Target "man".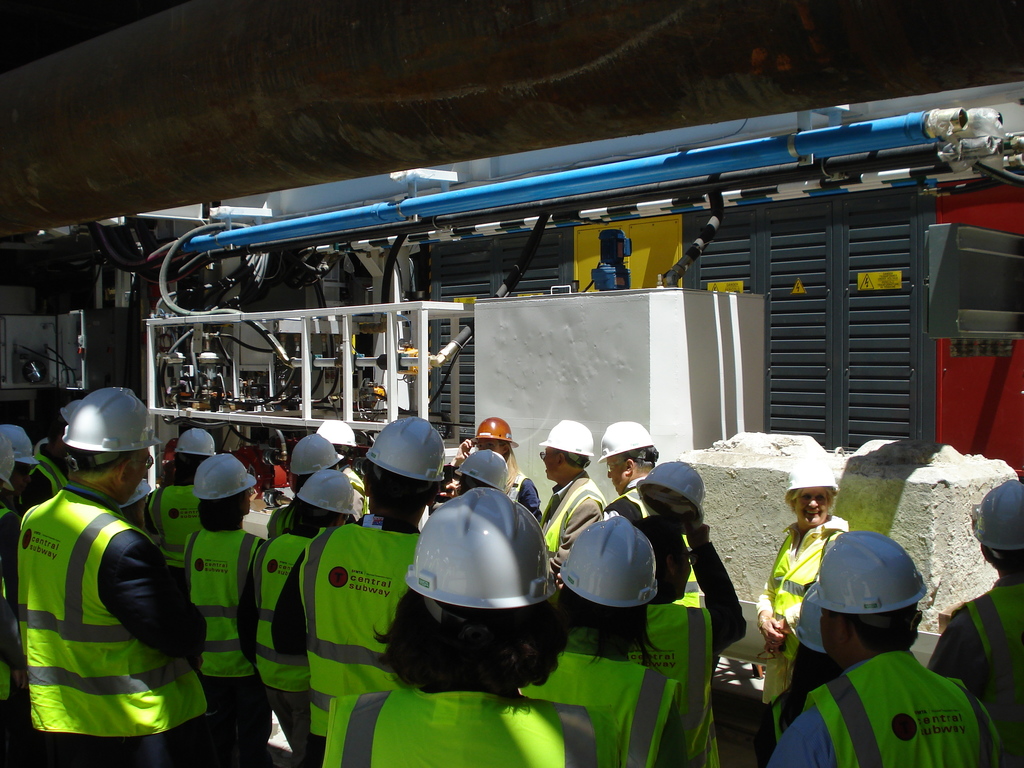
Target region: select_region(8, 378, 232, 767).
